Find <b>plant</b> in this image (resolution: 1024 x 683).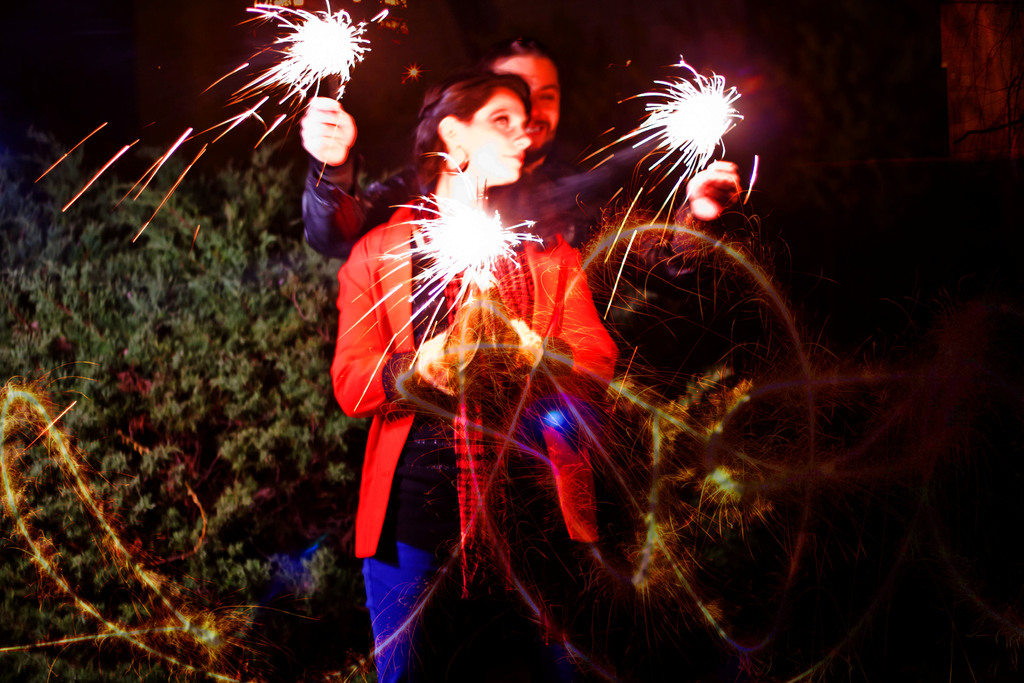
(x1=0, y1=118, x2=344, y2=682).
